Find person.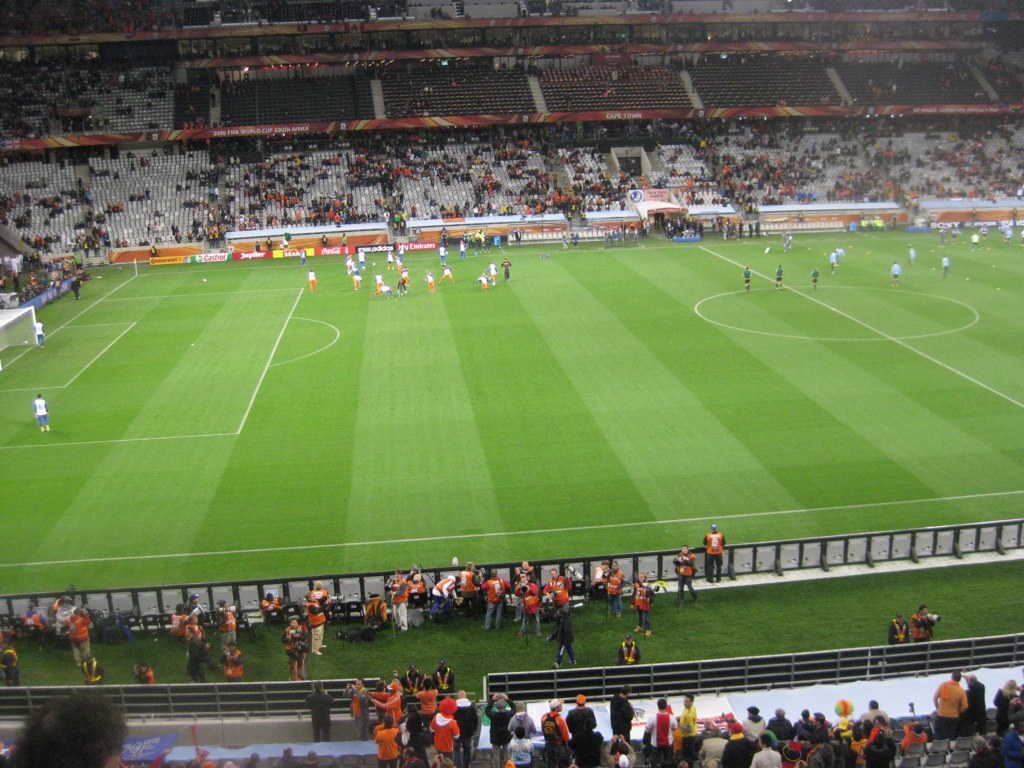
(x1=347, y1=252, x2=356, y2=272).
